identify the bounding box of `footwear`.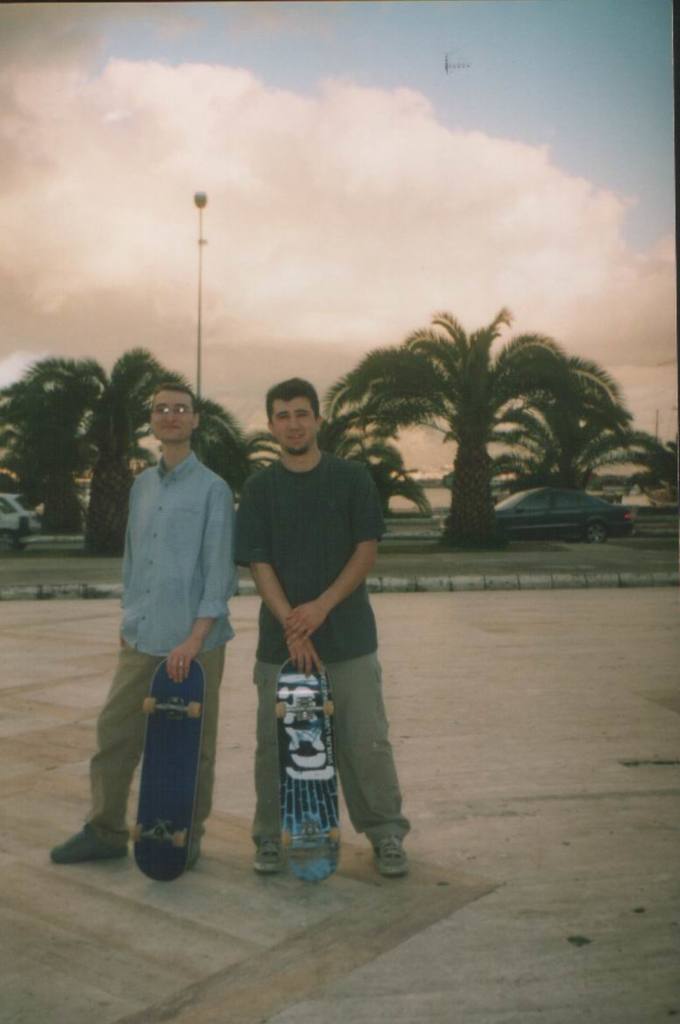
region(189, 833, 205, 869).
